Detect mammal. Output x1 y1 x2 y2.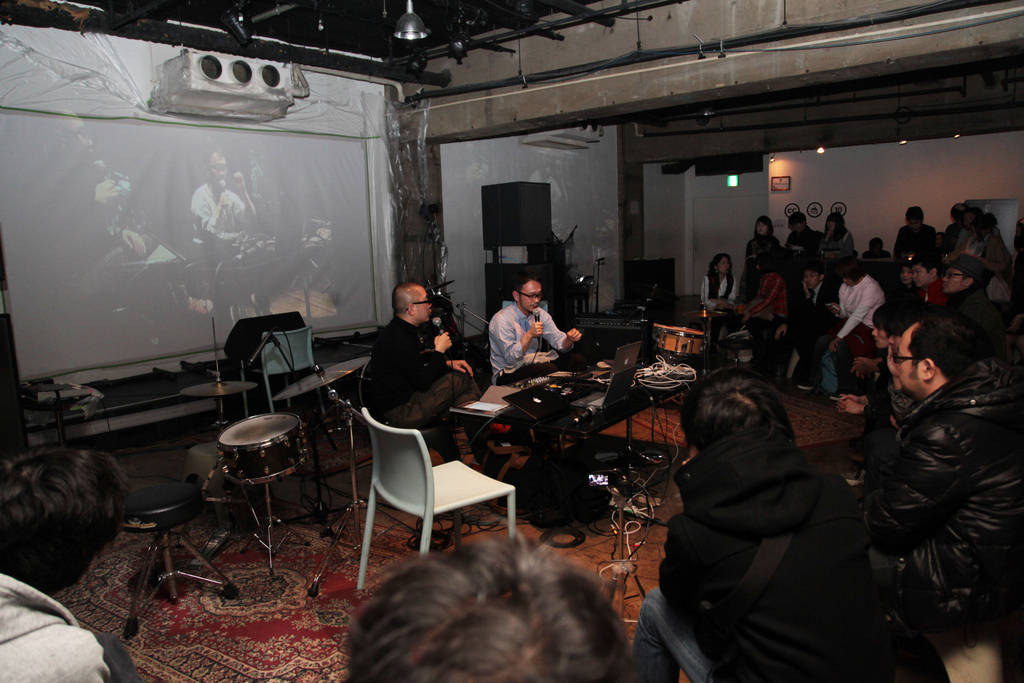
863 312 1023 646.
